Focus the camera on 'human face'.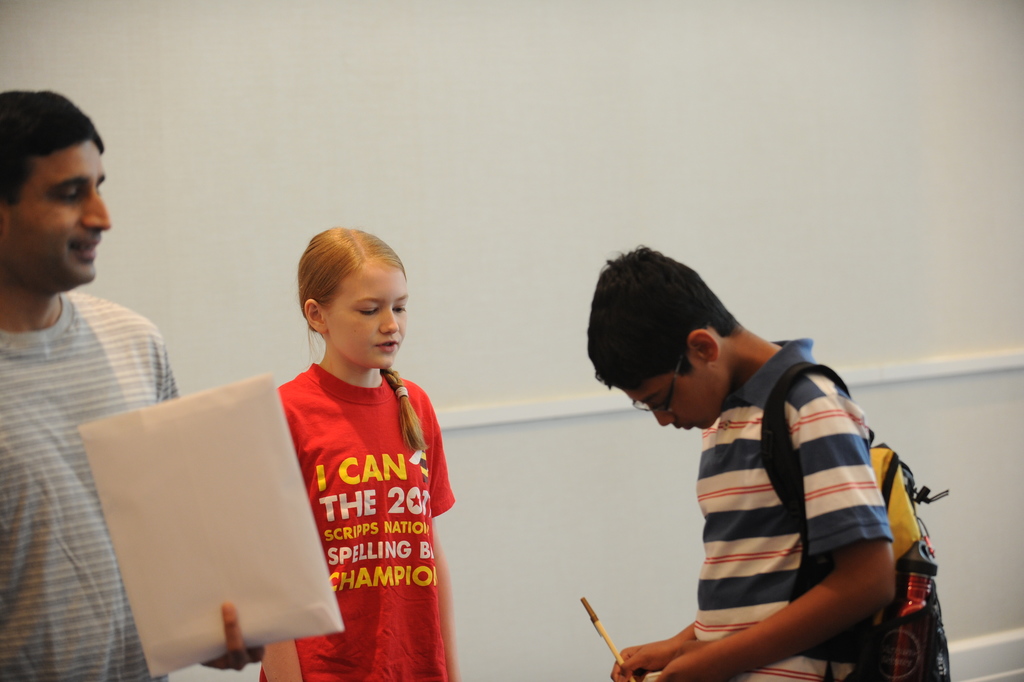
Focus region: rect(6, 140, 113, 286).
